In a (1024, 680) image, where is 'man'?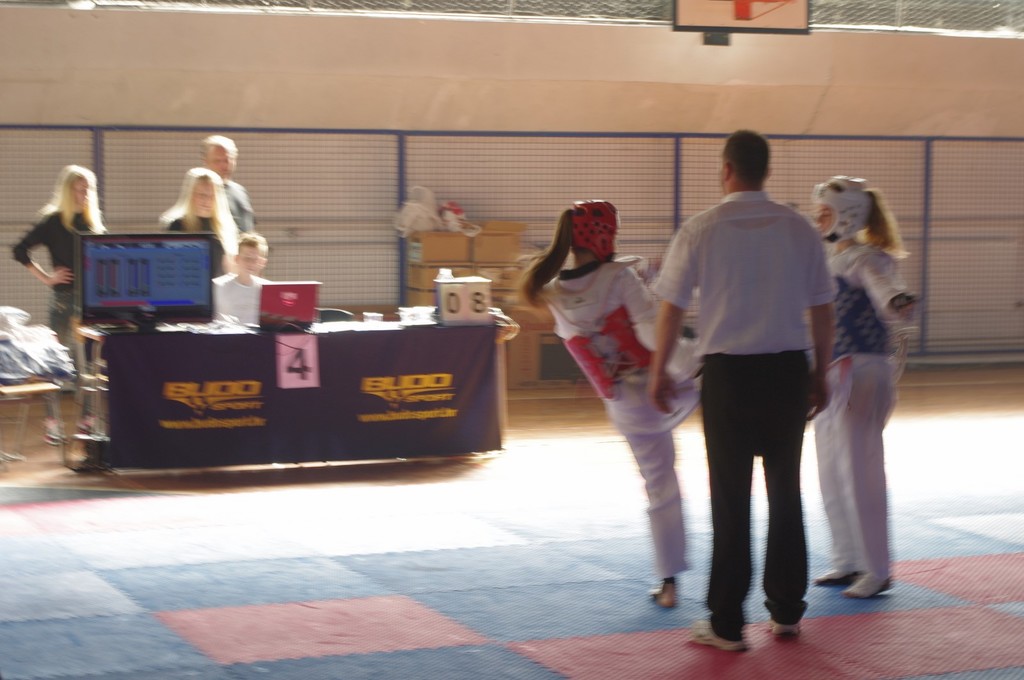
select_region(205, 138, 253, 239).
